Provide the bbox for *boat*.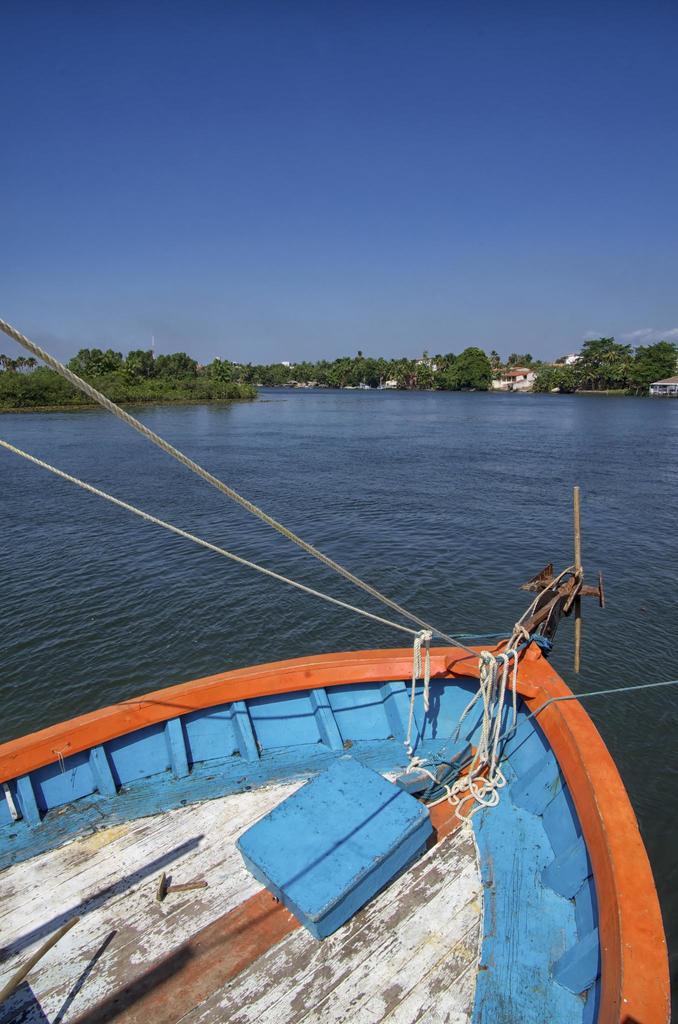
35/444/677/973.
